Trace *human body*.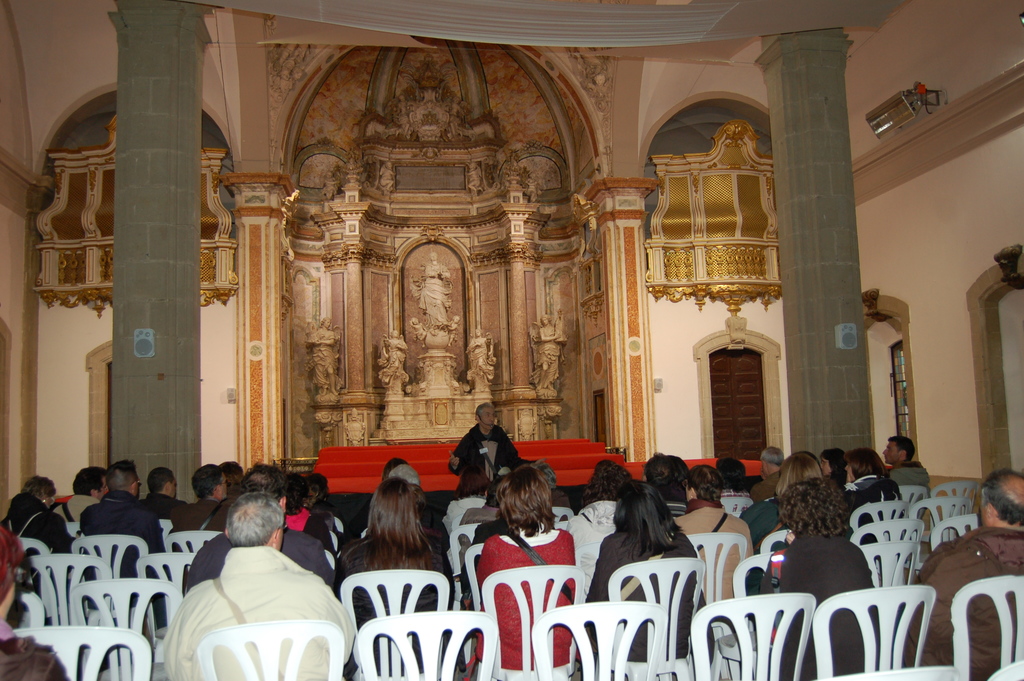
Traced to 42,461,101,529.
